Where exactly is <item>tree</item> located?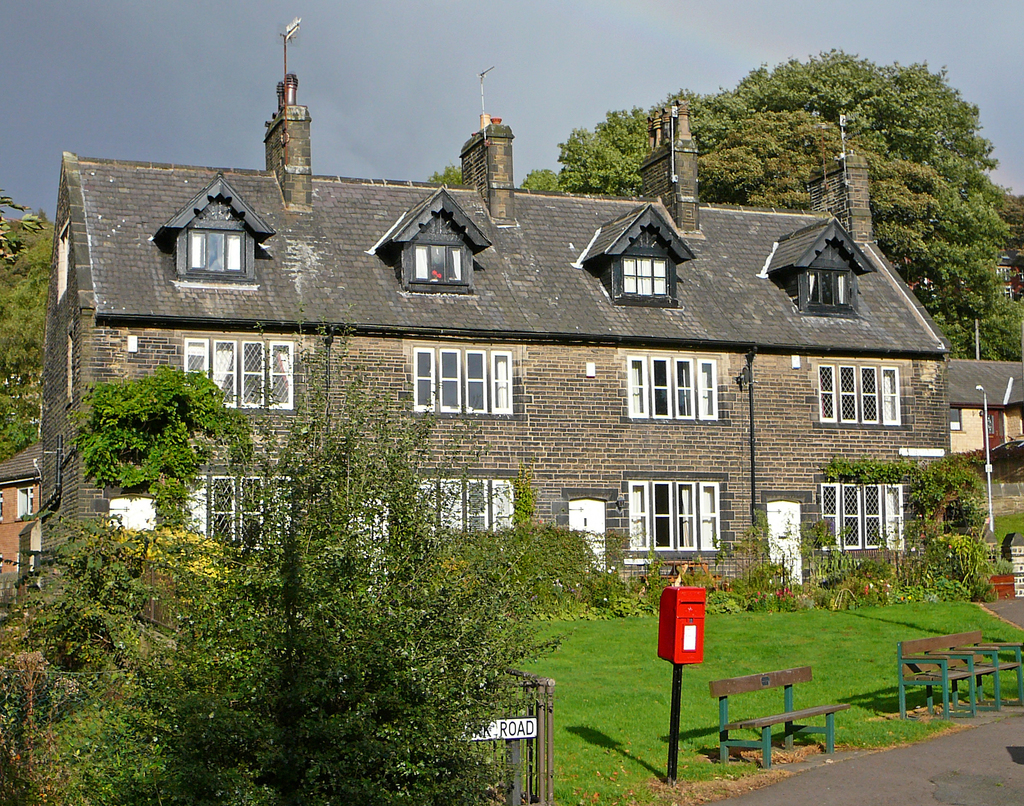
Its bounding box is bbox(64, 343, 230, 540).
